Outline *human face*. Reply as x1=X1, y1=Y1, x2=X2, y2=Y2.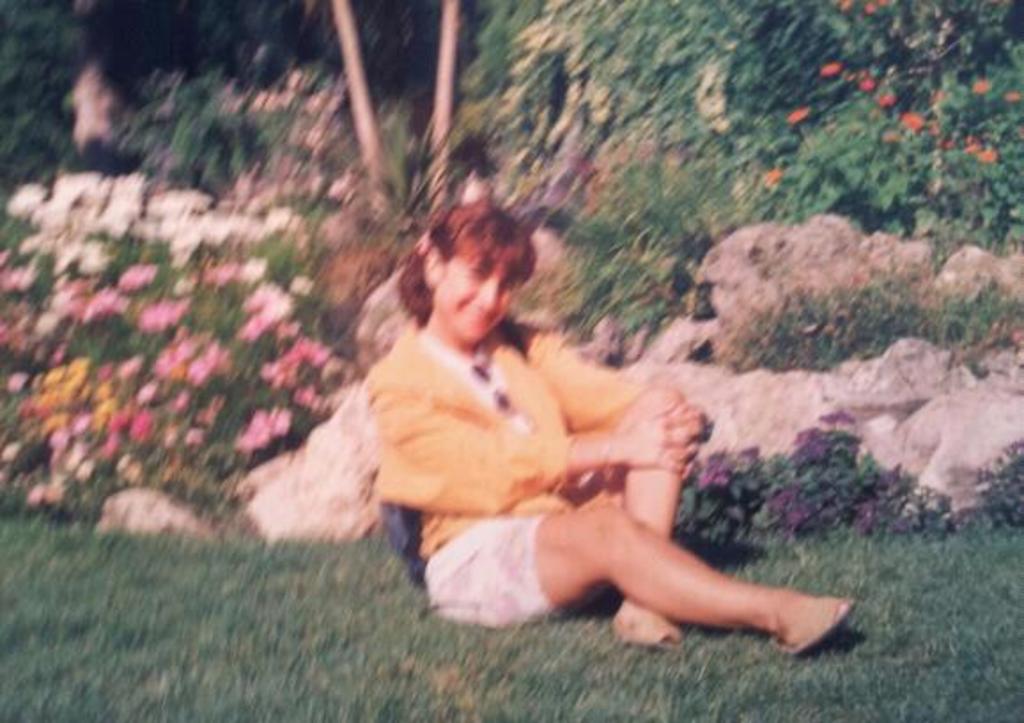
x1=434, y1=257, x2=512, y2=347.
